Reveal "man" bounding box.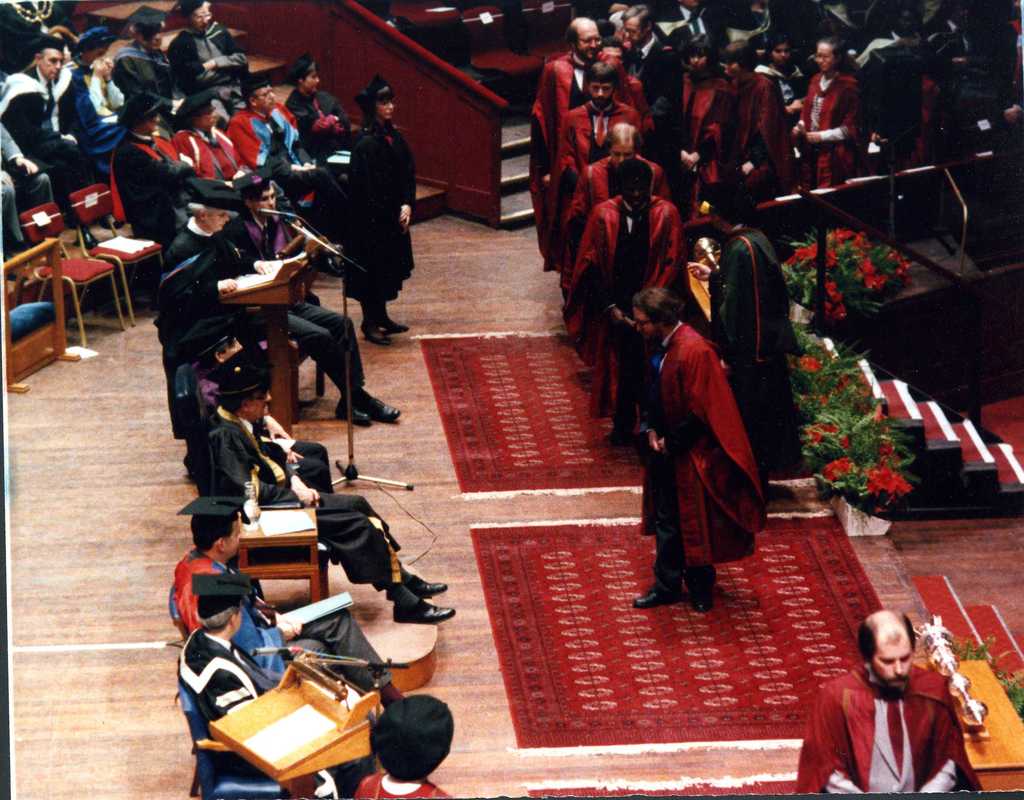
Revealed: bbox=[621, 5, 676, 106].
